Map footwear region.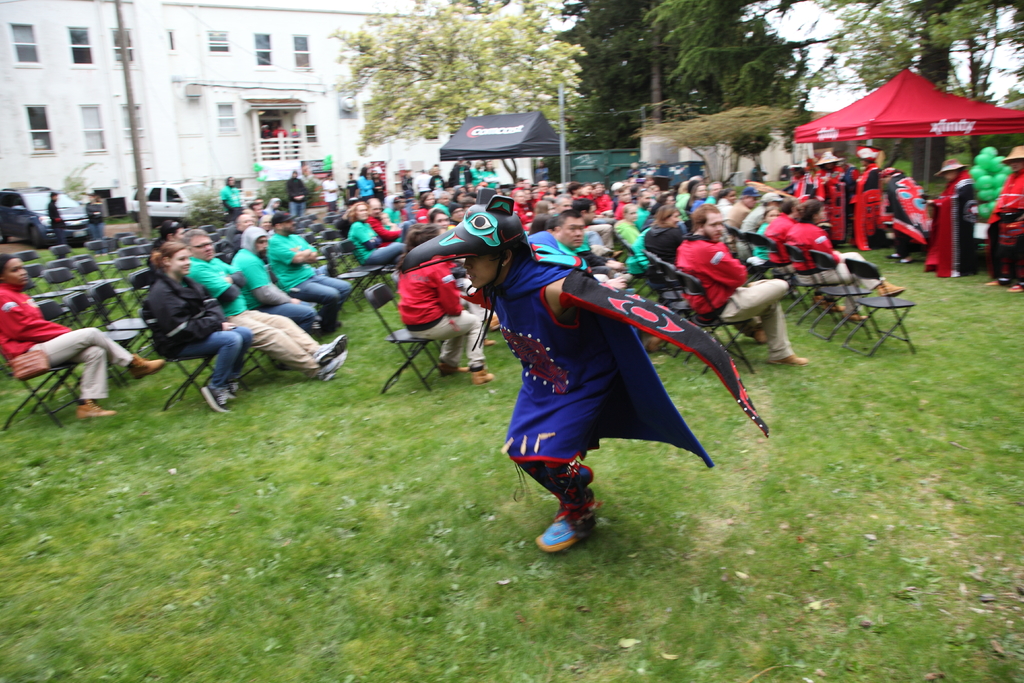
Mapped to bbox(878, 279, 902, 297).
